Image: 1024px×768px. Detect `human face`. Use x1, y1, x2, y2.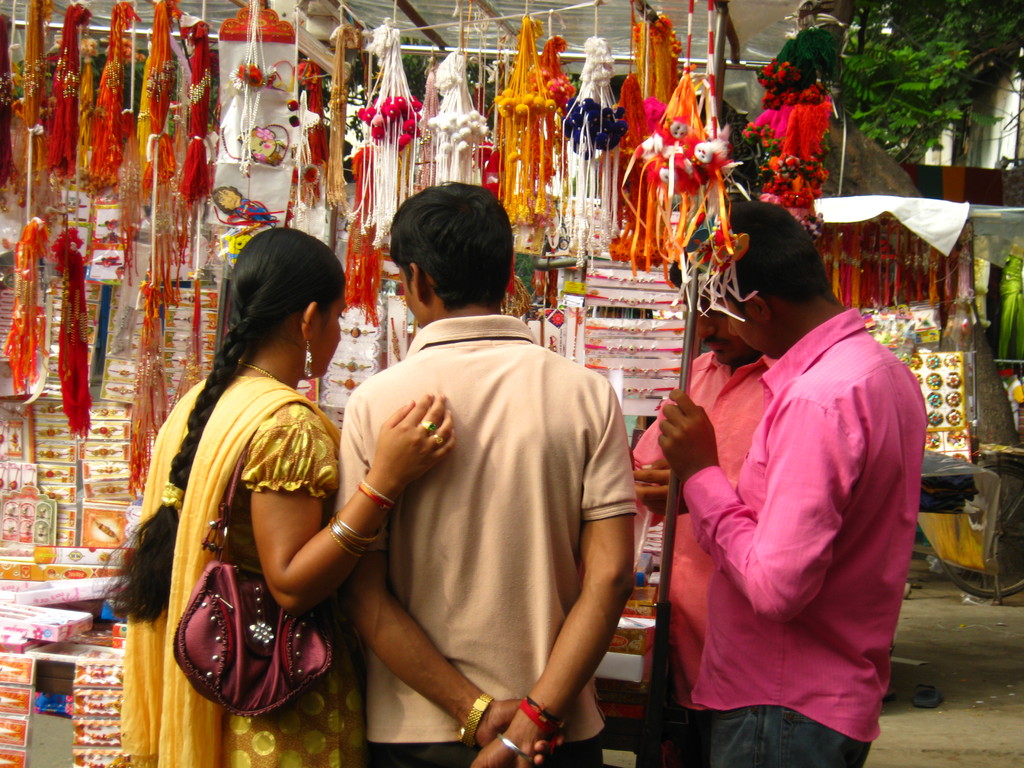
694, 299, 753, 367.
